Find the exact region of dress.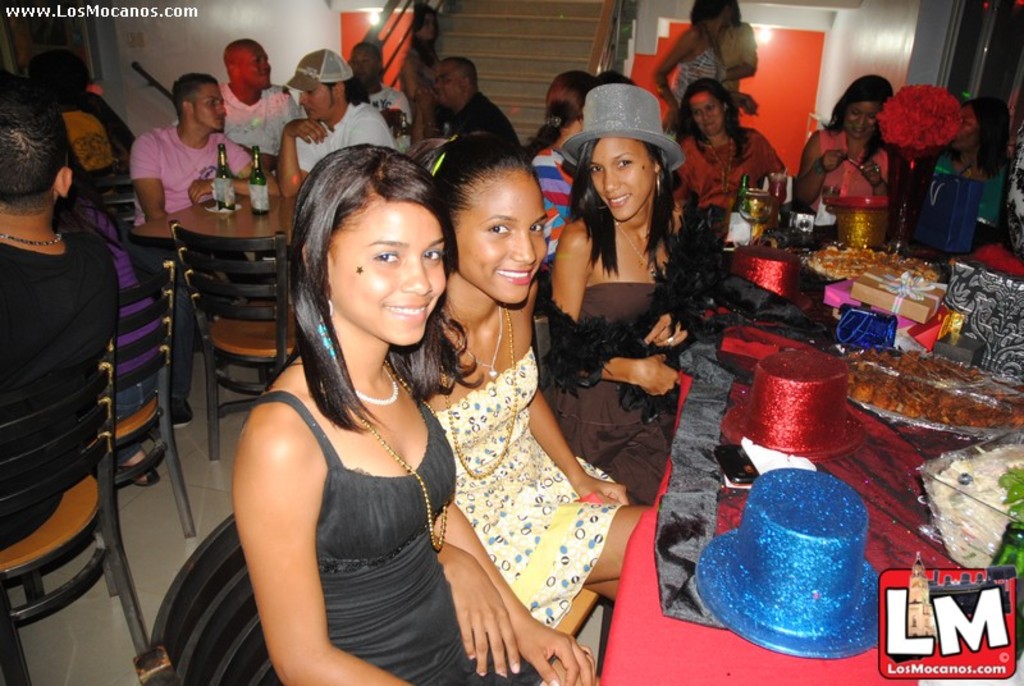
Exact region: locate(247, 389, 547, 685).
